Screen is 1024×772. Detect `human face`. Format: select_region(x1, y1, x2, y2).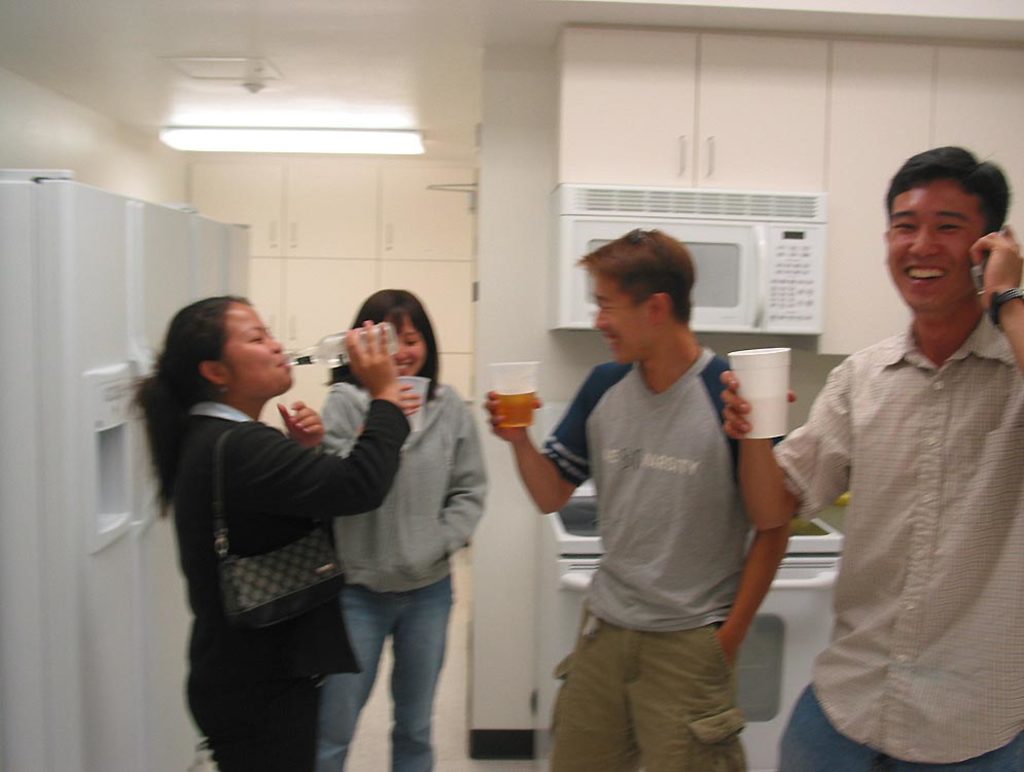
select_region(360, 304, 434, 387).
